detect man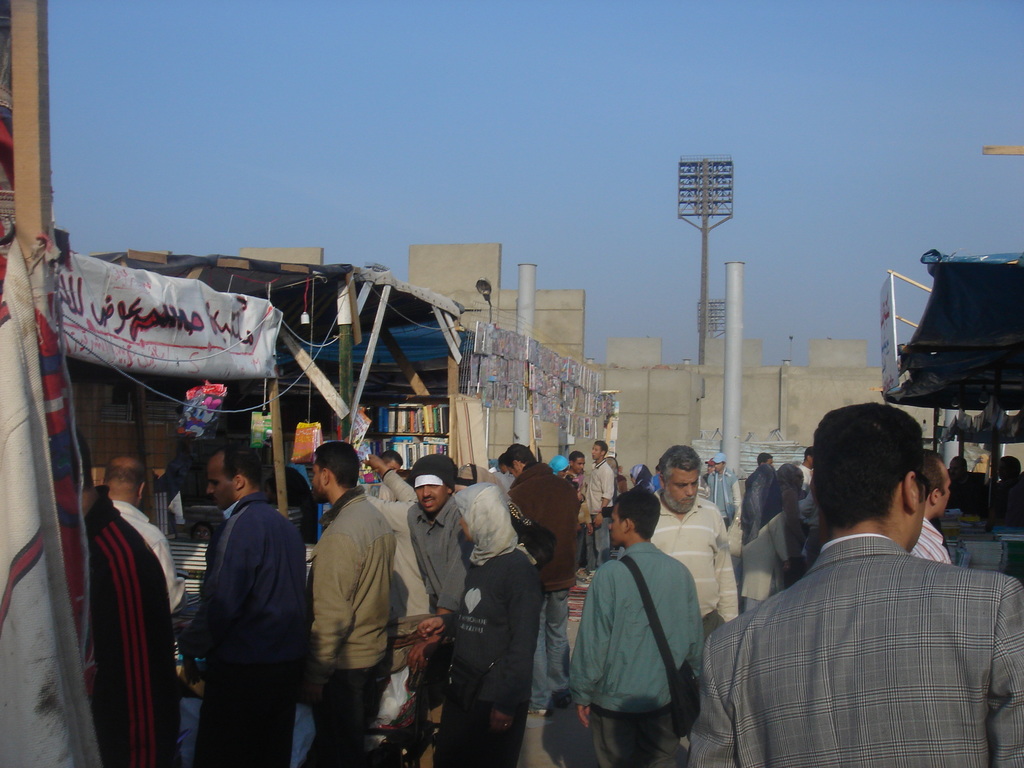
box(107, 454, 168, 600)
